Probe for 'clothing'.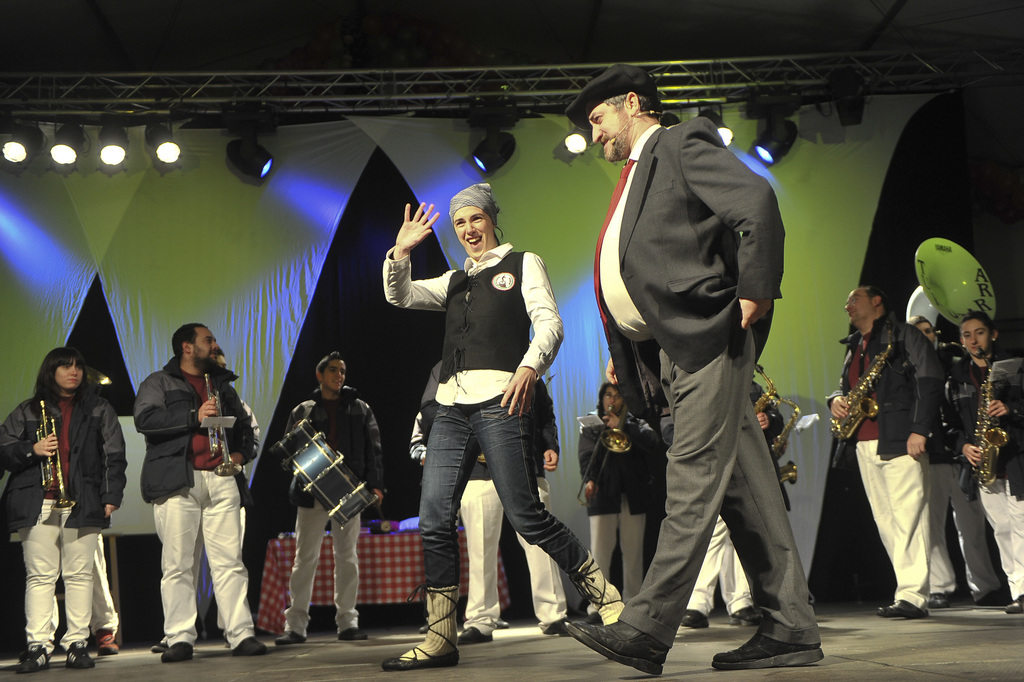
Probe result: {"x1": 445, "y1": 183, "x2": 499, "y2": 227}.
